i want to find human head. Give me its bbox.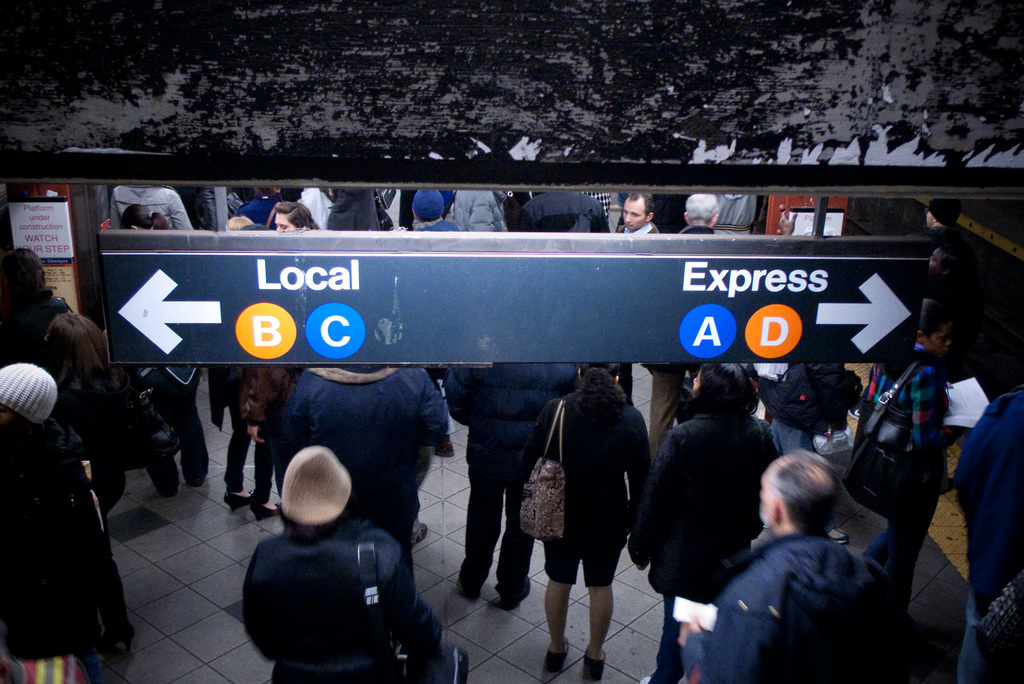
122, 204, 152, 232.
